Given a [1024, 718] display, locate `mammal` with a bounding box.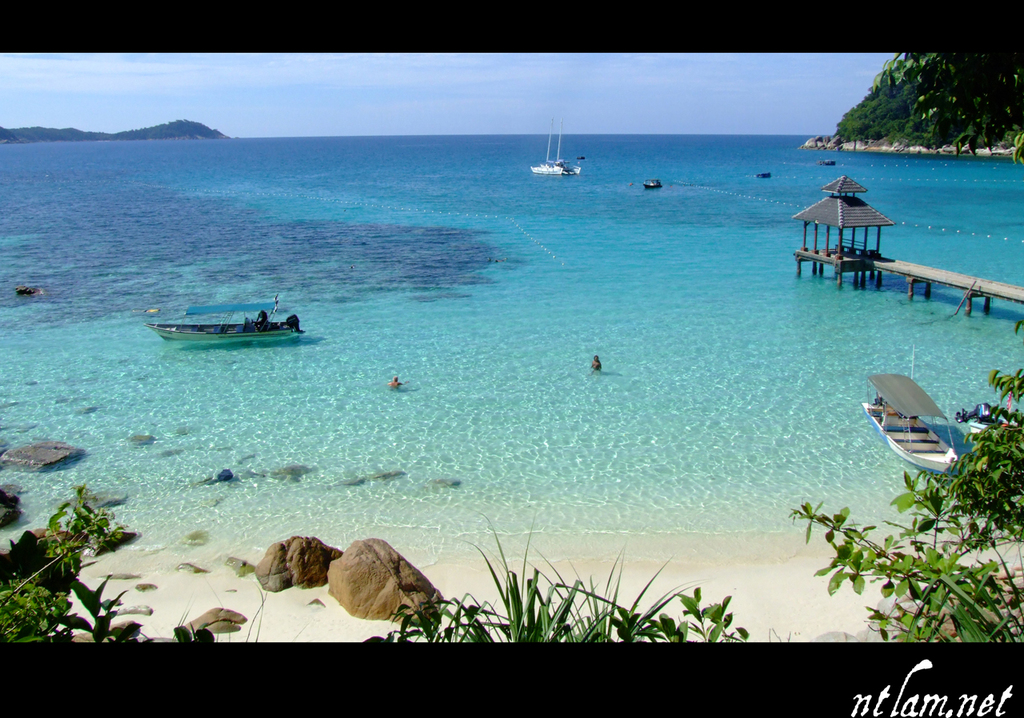
Located: x1=589 y1=354 x2=602 y2=367.
